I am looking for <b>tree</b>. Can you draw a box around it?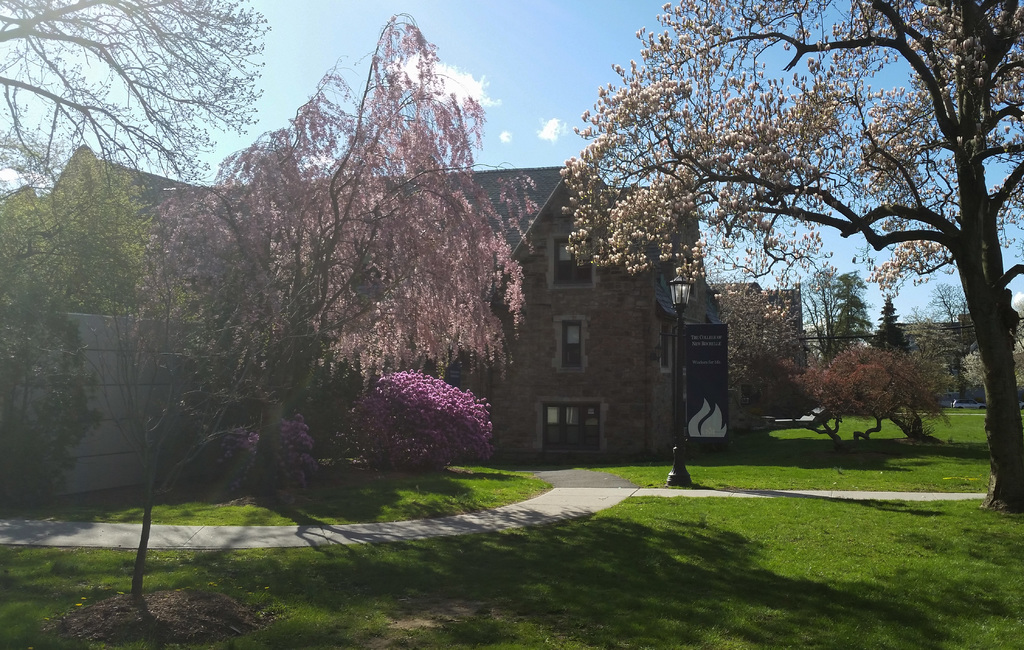
Sure, the bounding box is 803,333,974,442.
